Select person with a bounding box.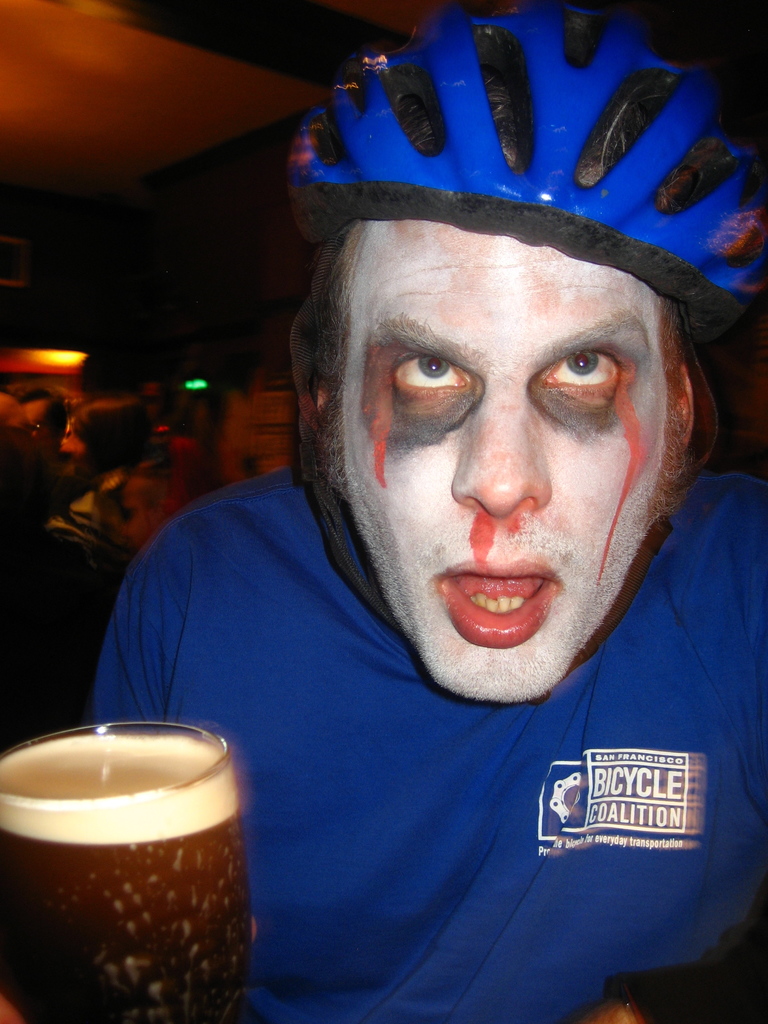
(98, 9, 767, 1023).
